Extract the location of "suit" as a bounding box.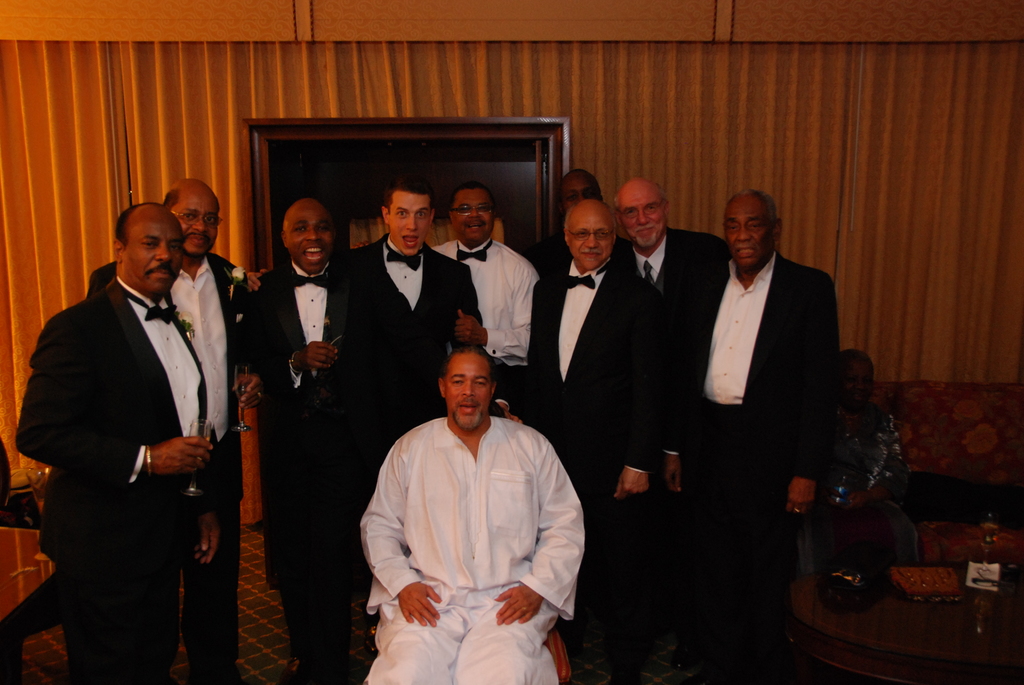
detection(530, 256, 666, 684).
